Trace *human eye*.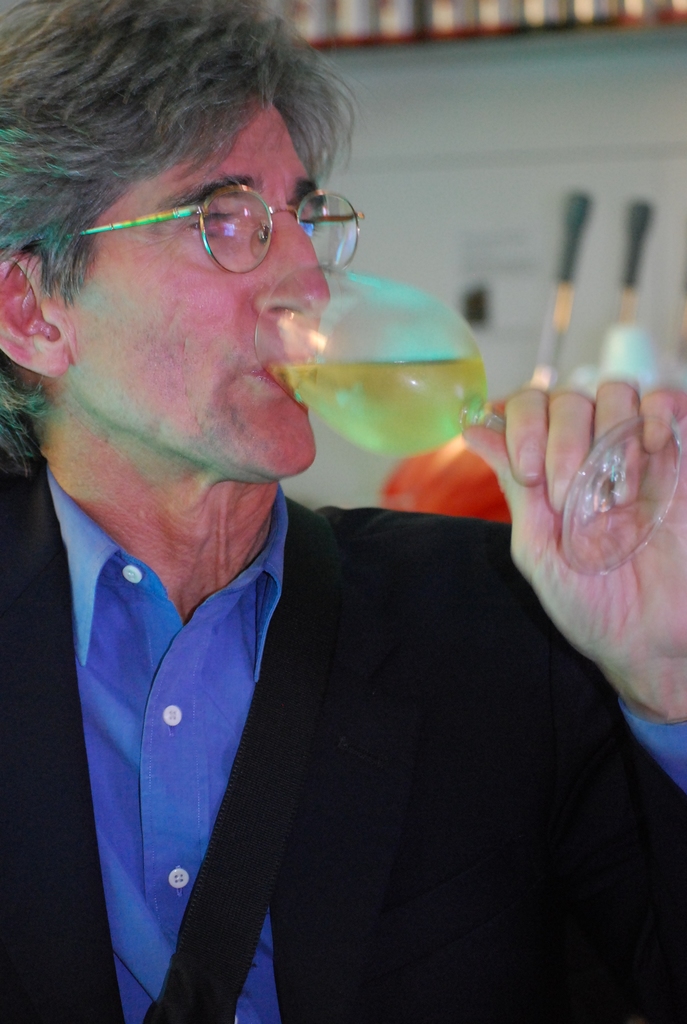
Traced to BBox(301, 216, 313, 233).
